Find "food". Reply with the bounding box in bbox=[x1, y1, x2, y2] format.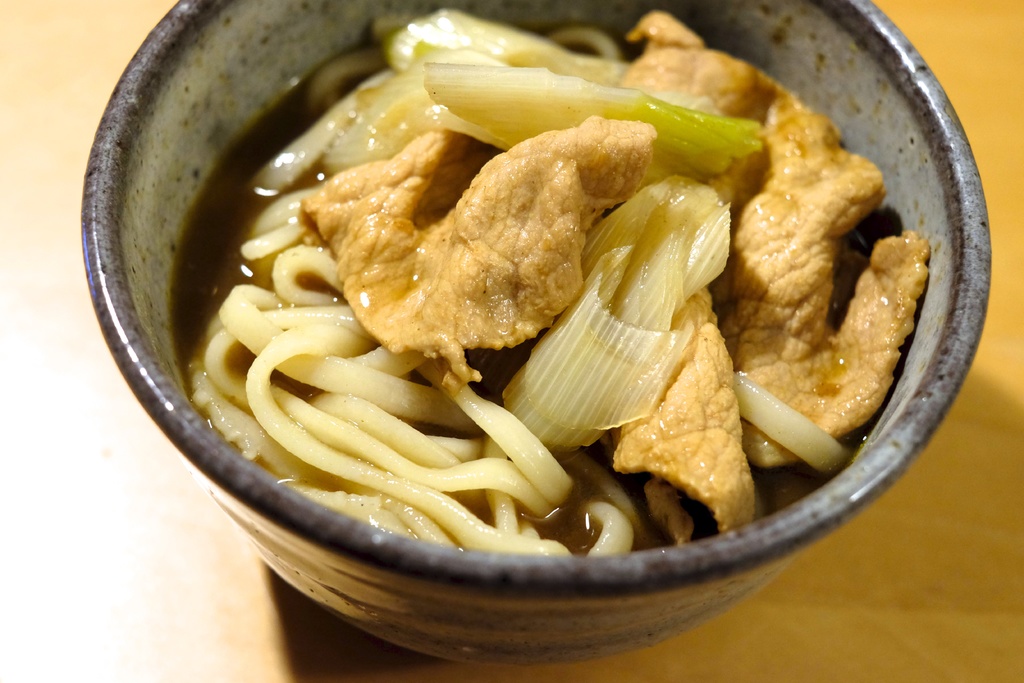
bbox=[149, 0, 948, 542].
